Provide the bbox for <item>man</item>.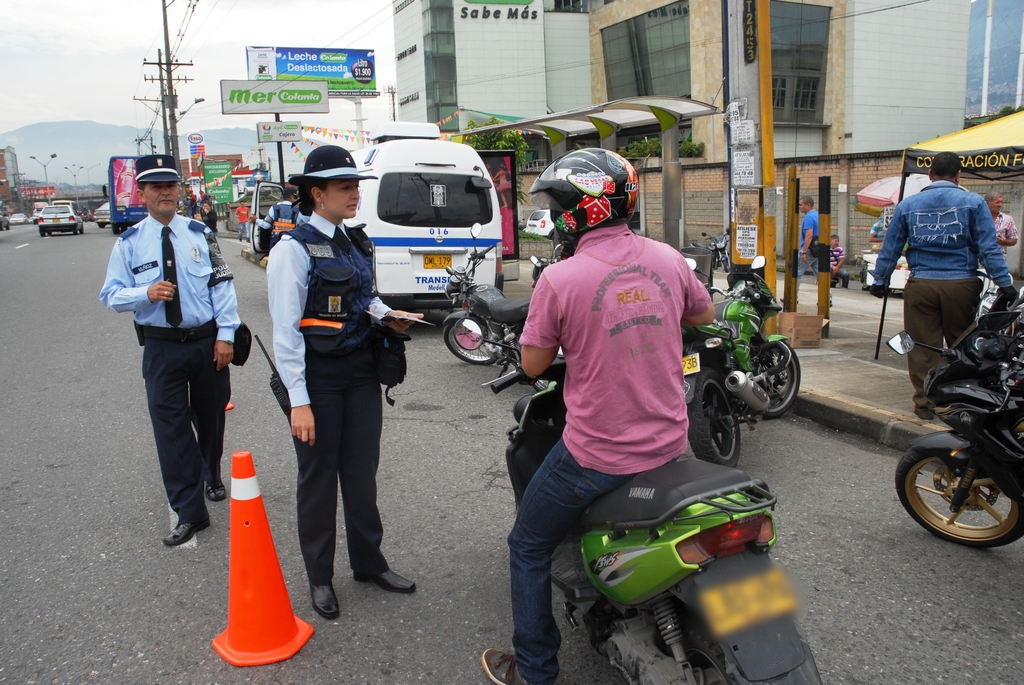
BBox(253, 189, 298, 257).
